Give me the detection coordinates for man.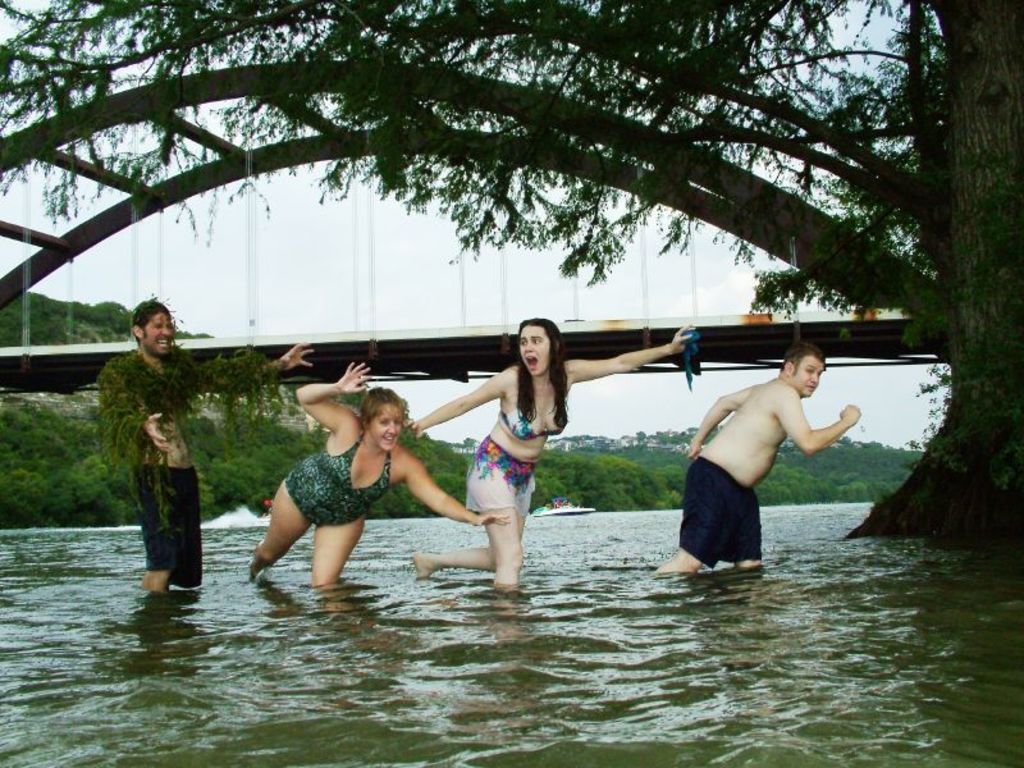
crop(669, 348, 864, 576).
